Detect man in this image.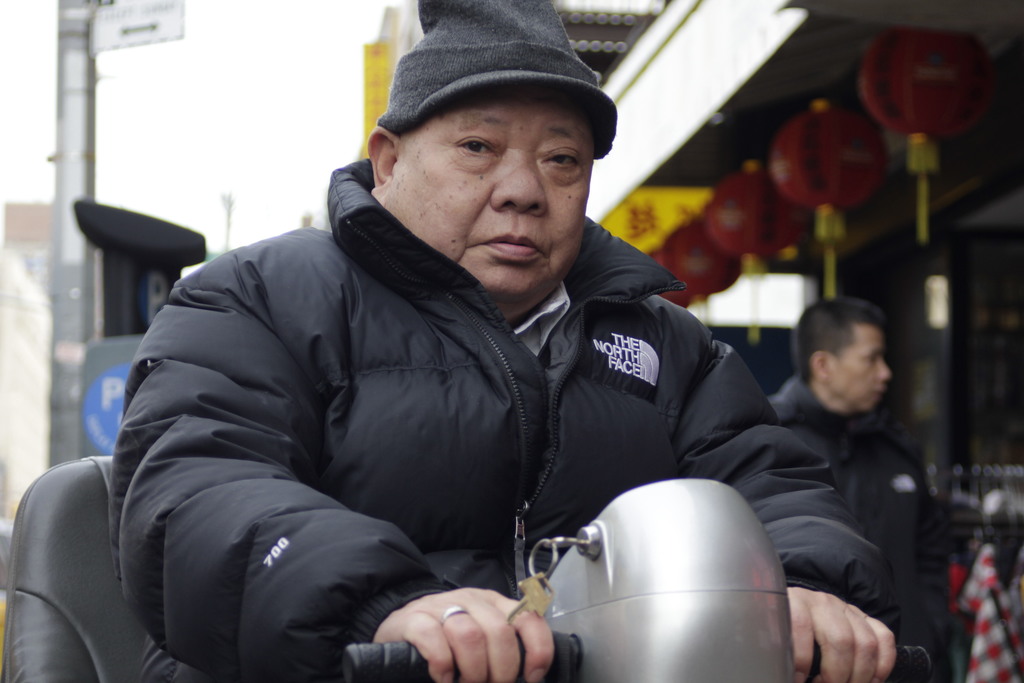
Detection: [left=766, top=298, right=938, bottom=680].
